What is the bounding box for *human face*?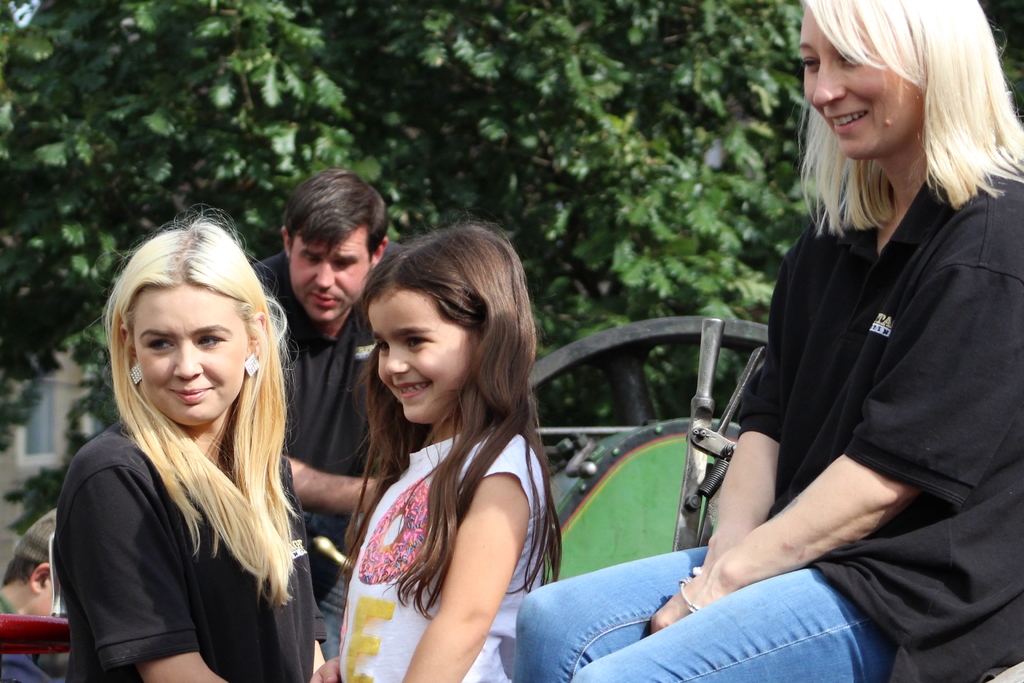
<region>290, 232, 374, 323</region>.
